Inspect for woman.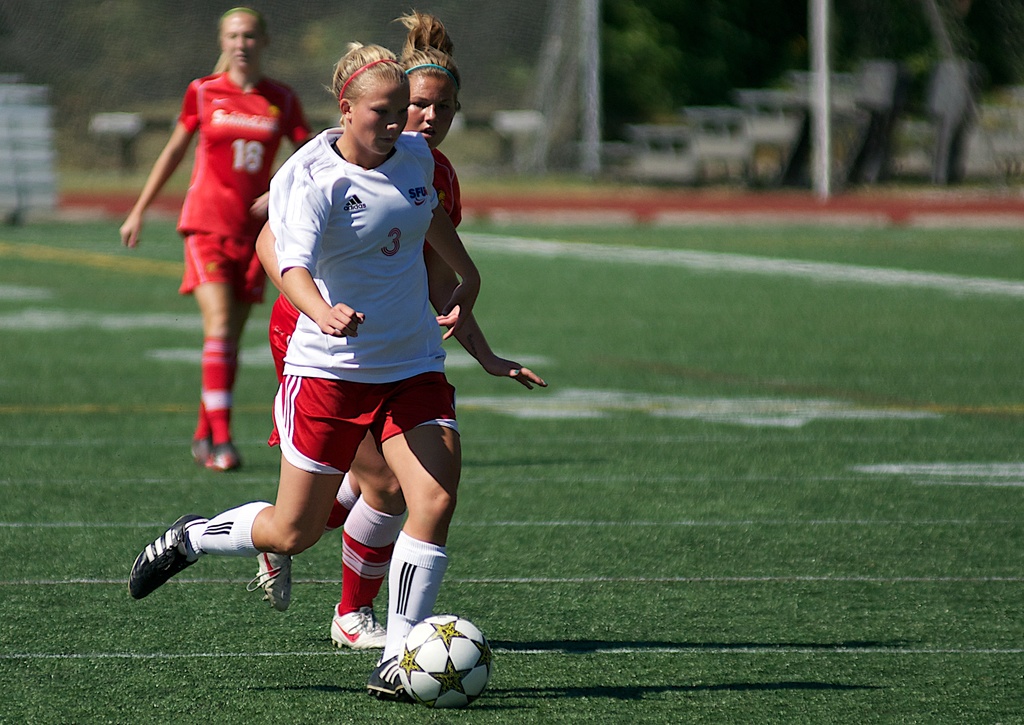
Inspection: region(125, 41, 481, 701).
